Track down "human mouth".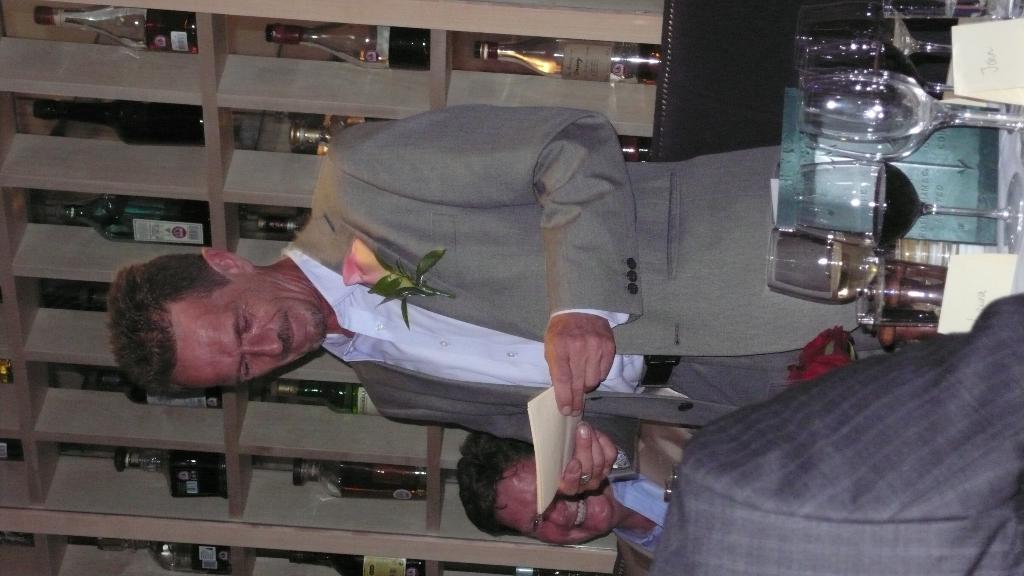
Tracked to left=280, top=313, right=307, bottom=360.
